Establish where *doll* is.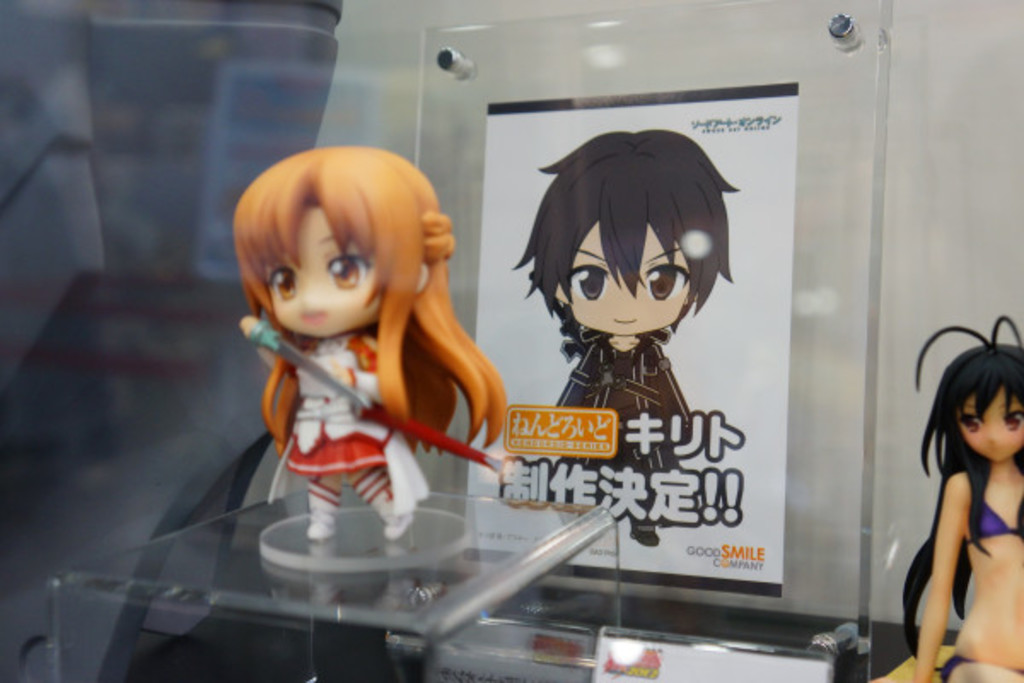
Established at box=[507, 126, 732, 543].
